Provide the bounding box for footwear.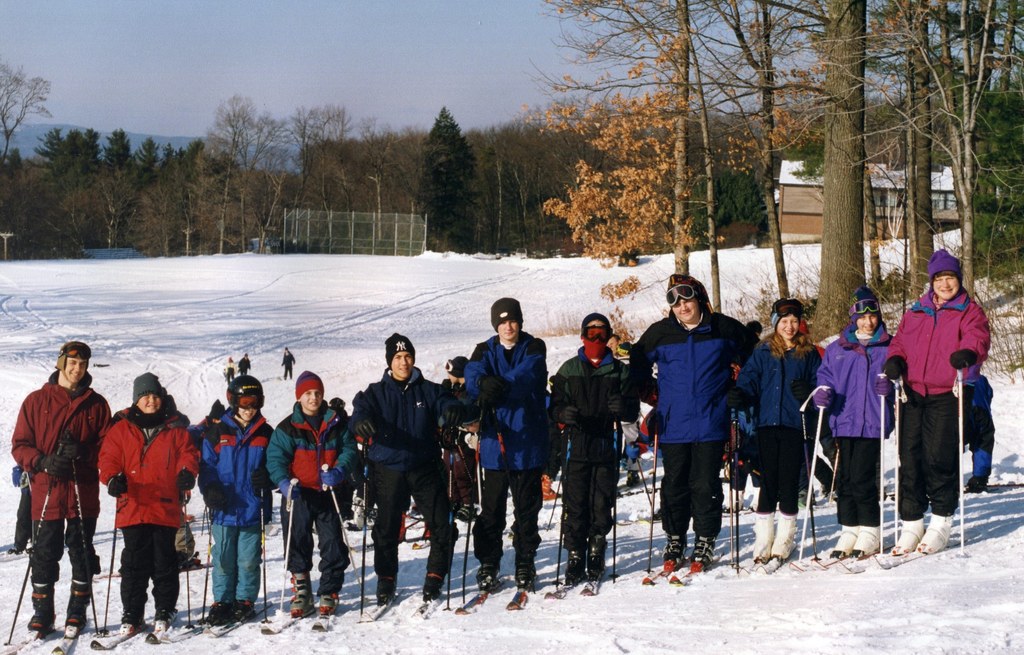
{"x1": 56, "y1": 619, "x2": 78, "y2": 629}.
